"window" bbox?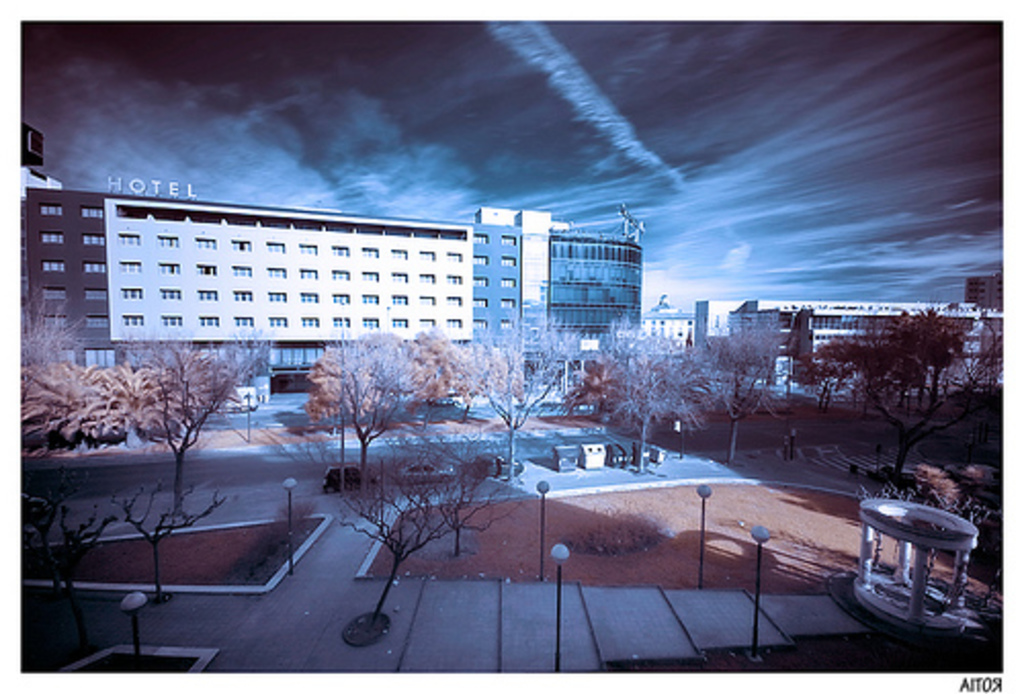
bbox=[113, 229, 143, 250]
